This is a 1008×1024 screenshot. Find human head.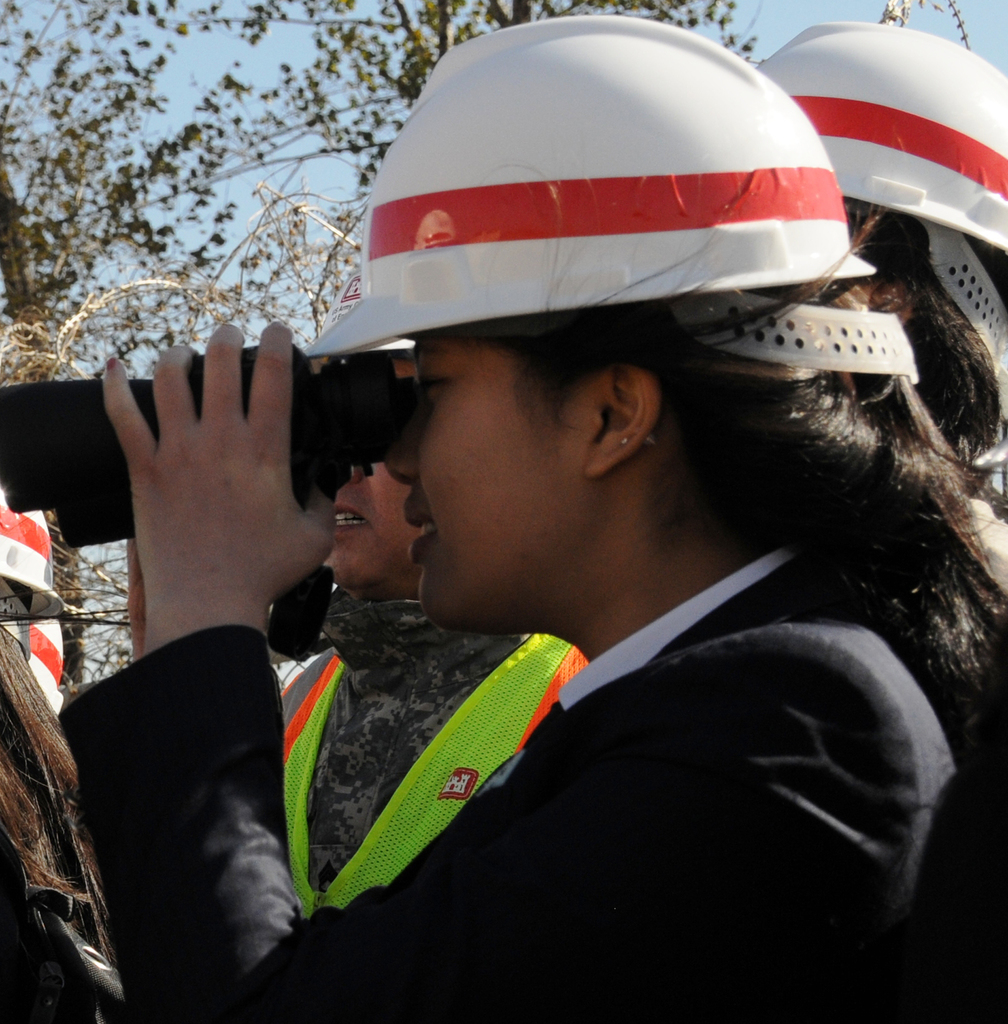
Bounding box: x1=763 y1=19 x2=1004 y2=456.
